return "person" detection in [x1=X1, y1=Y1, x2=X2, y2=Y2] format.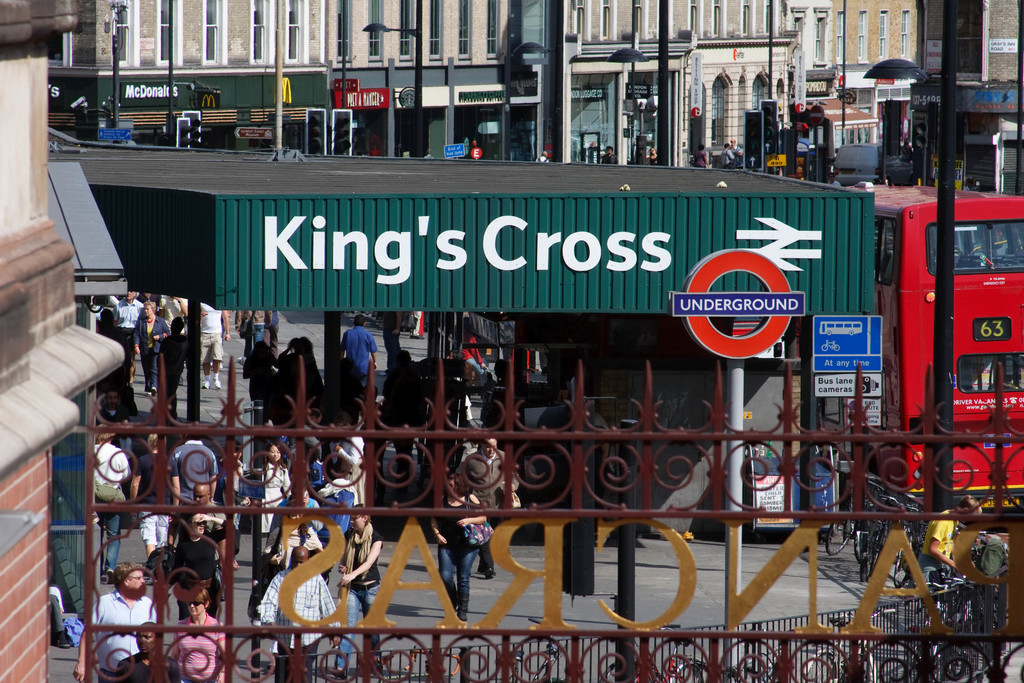
[x1=459, y1=434, x2=522, y2=578].
